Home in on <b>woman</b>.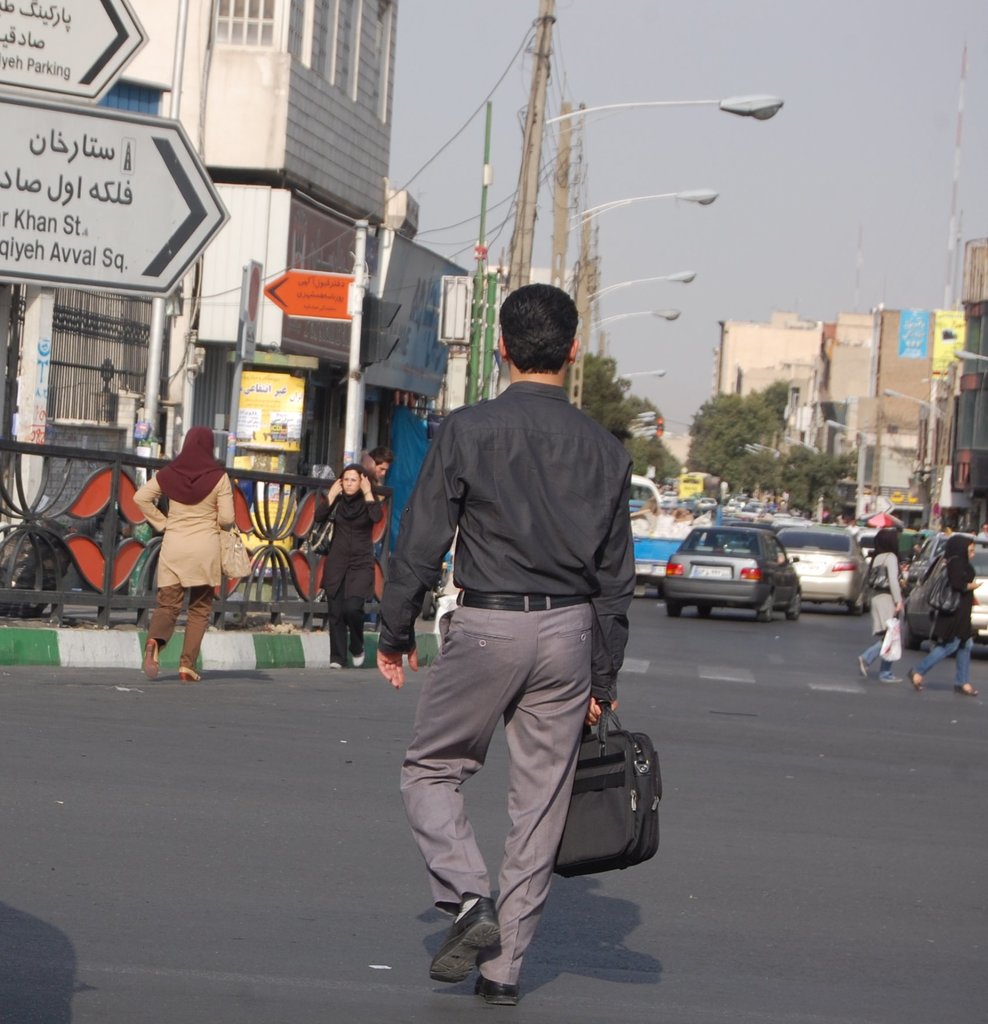
Homed in at <bbox>910, 534, 985, 697</bbox>.
